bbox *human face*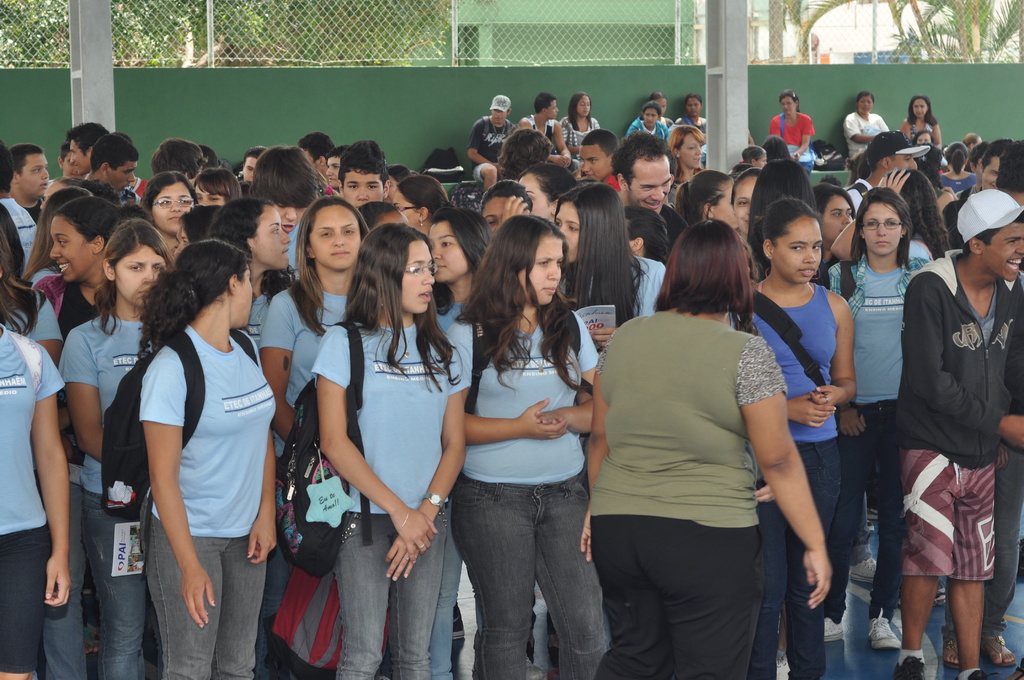
[x1=69, y1=140, x2=90, y2=174]
